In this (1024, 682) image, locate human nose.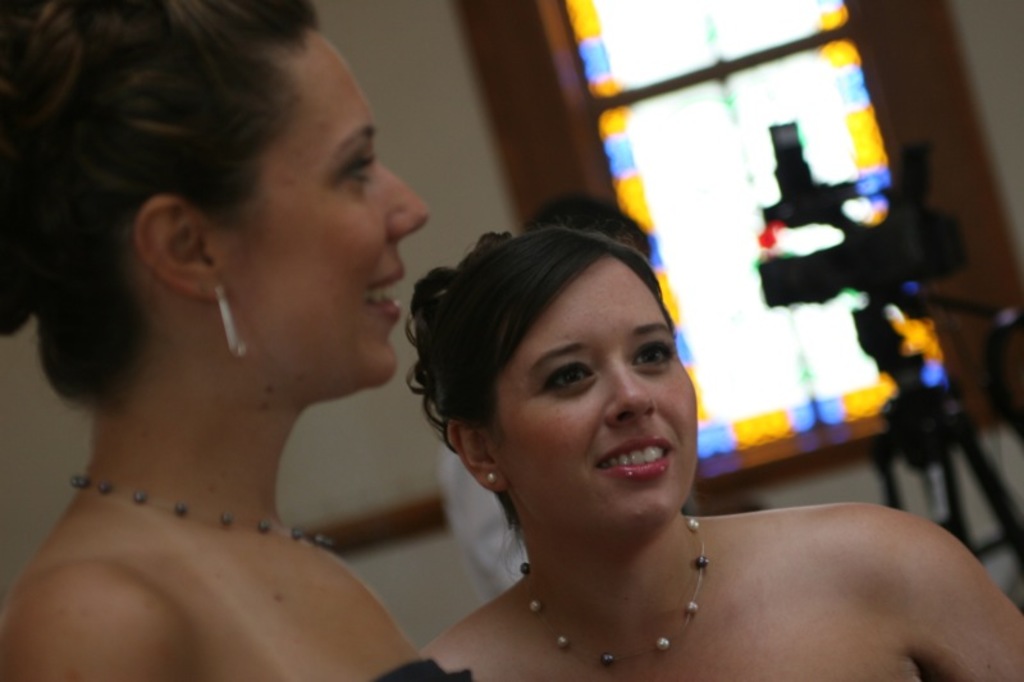
Bounding box: [x1=600, y1=358, x2=659, y2=421].
